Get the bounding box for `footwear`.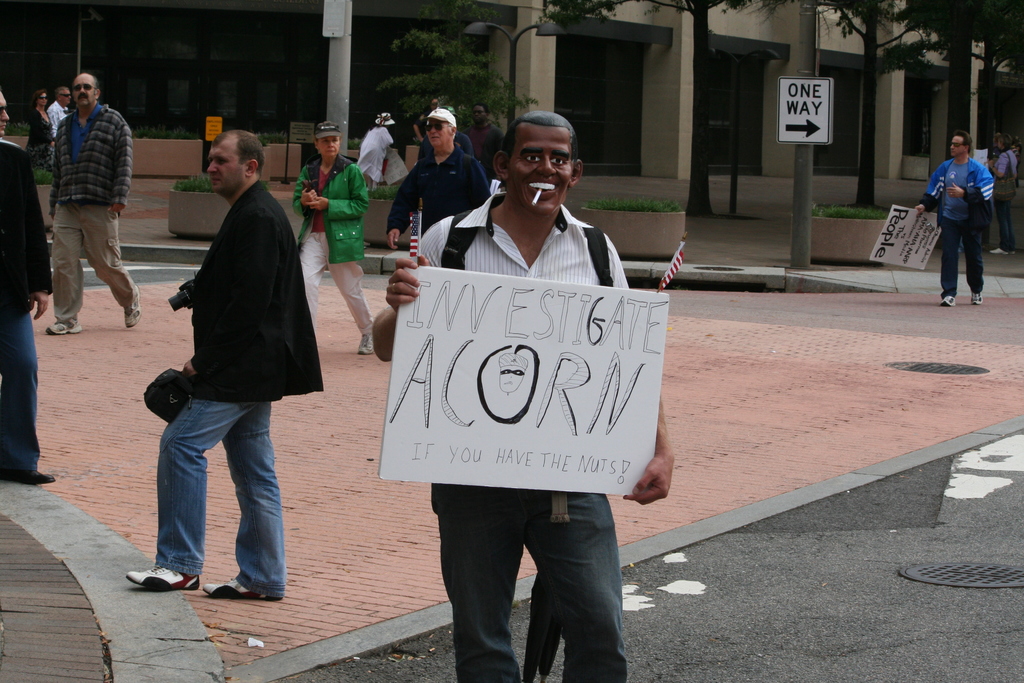
<region>358, 328, 374, 354</region>.
